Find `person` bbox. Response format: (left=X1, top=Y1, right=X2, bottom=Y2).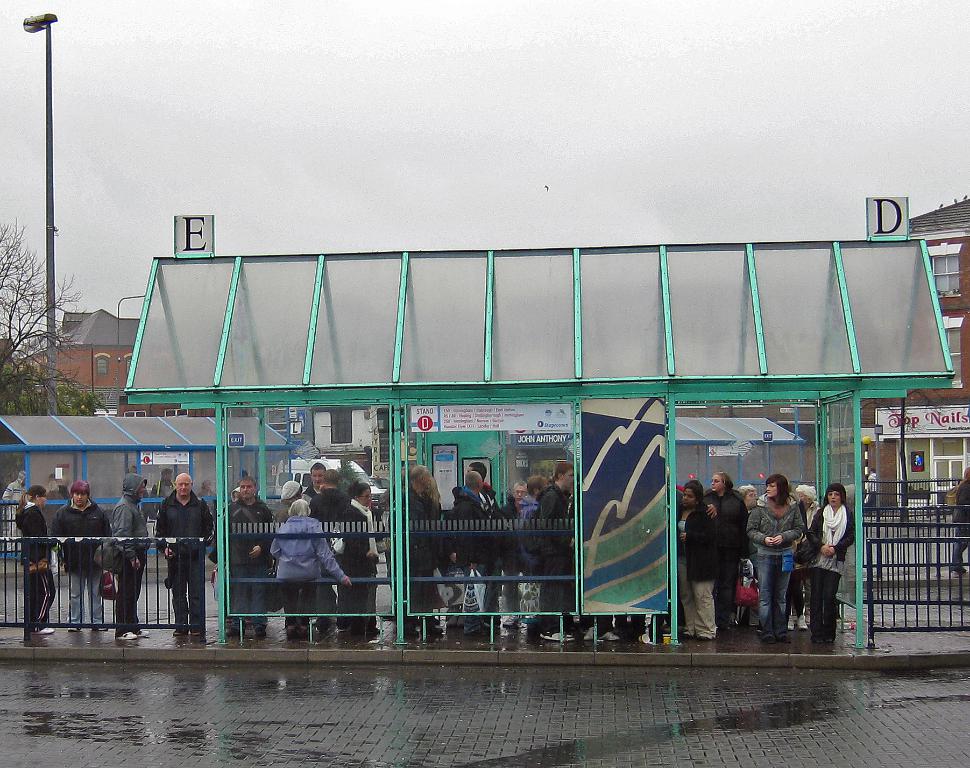
(left=303, top=451, right=335, bottom=497).
